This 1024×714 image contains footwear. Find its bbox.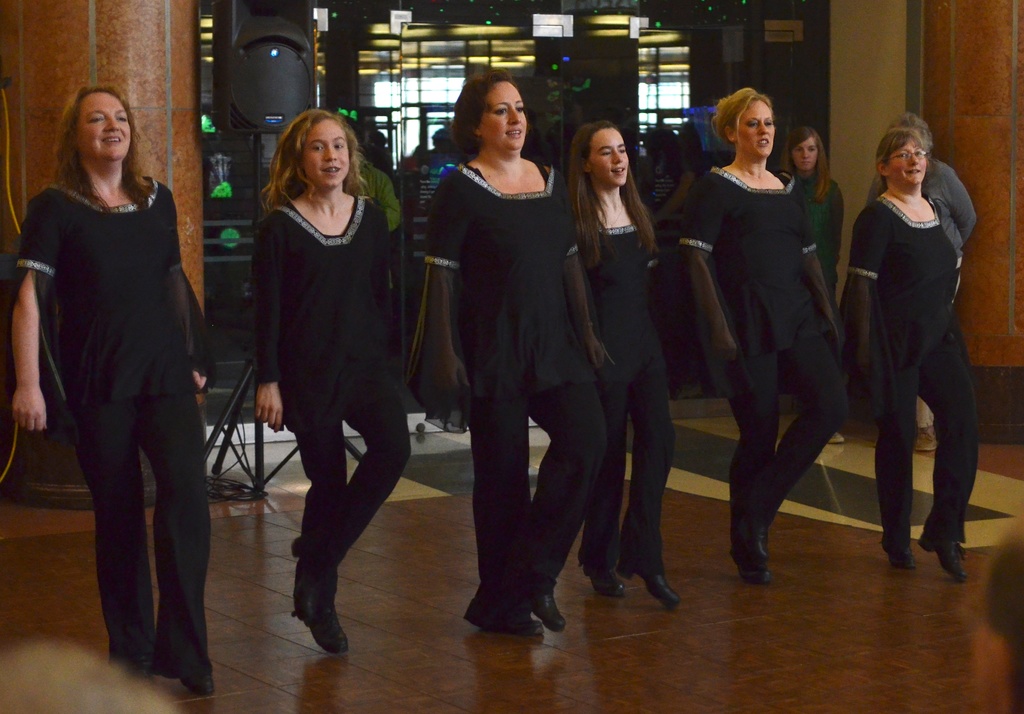
BBox(879, 525, 918, 570).
